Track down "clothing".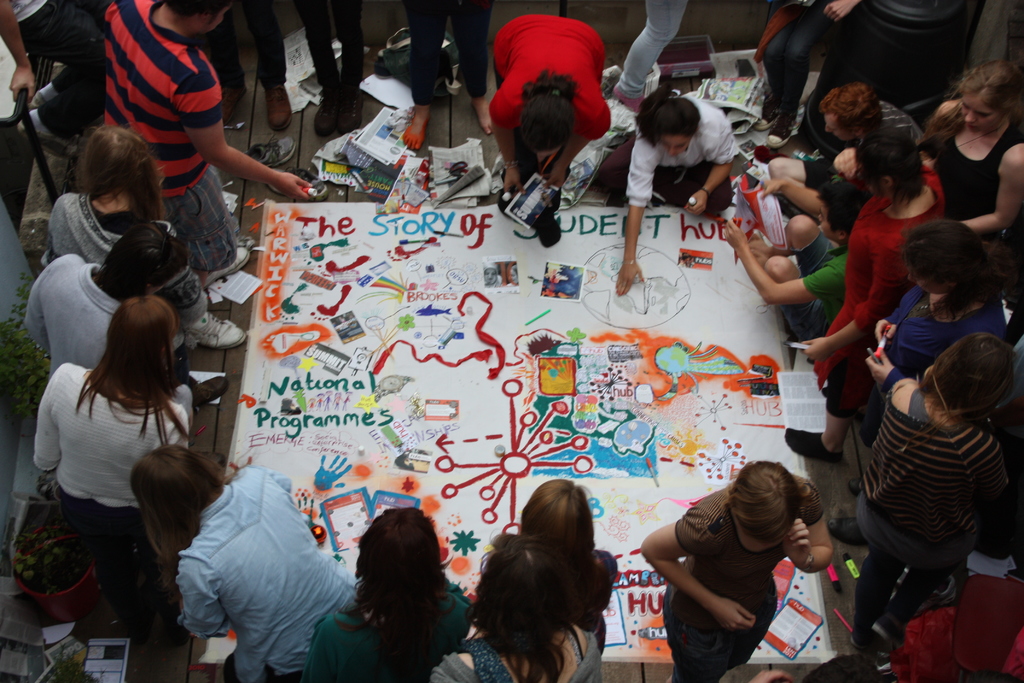
Tracked to BBox(24, 254, 123, 377).
